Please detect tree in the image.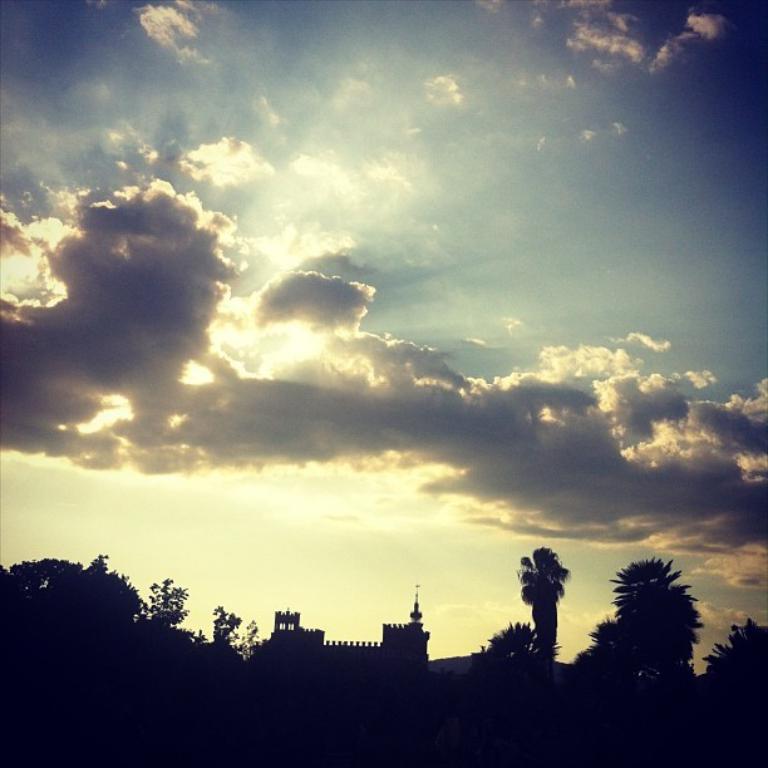
bbox=(704, 624, 767, 699).
